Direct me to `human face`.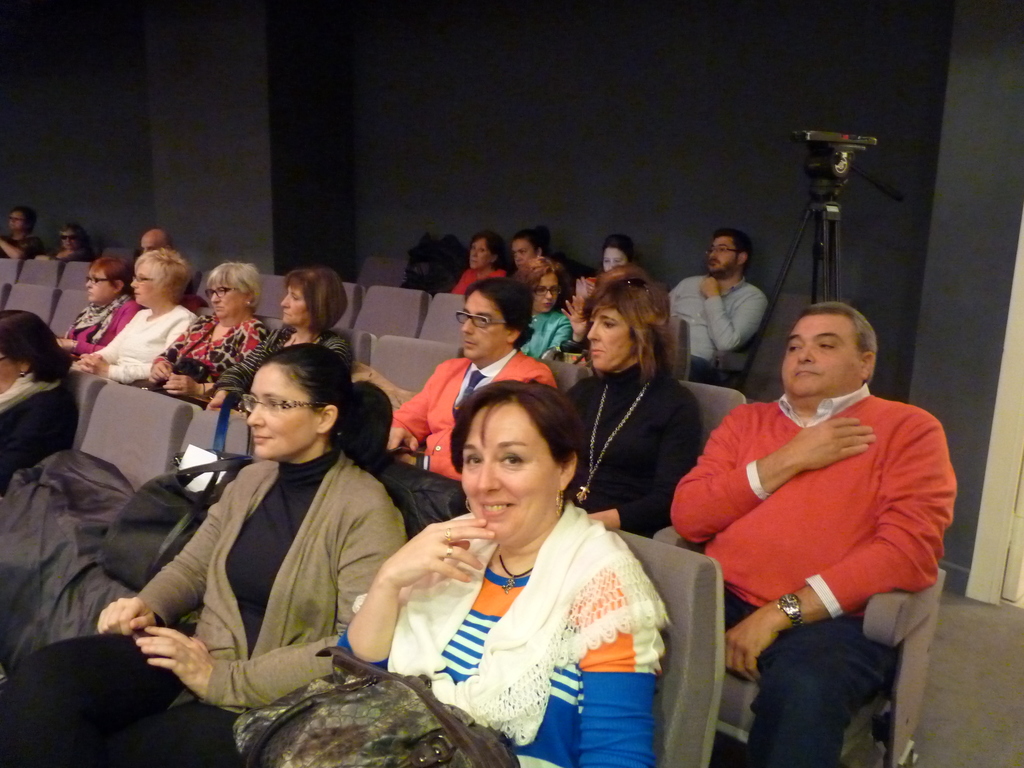
Direction: BBox(212, 286, 249, 319).
